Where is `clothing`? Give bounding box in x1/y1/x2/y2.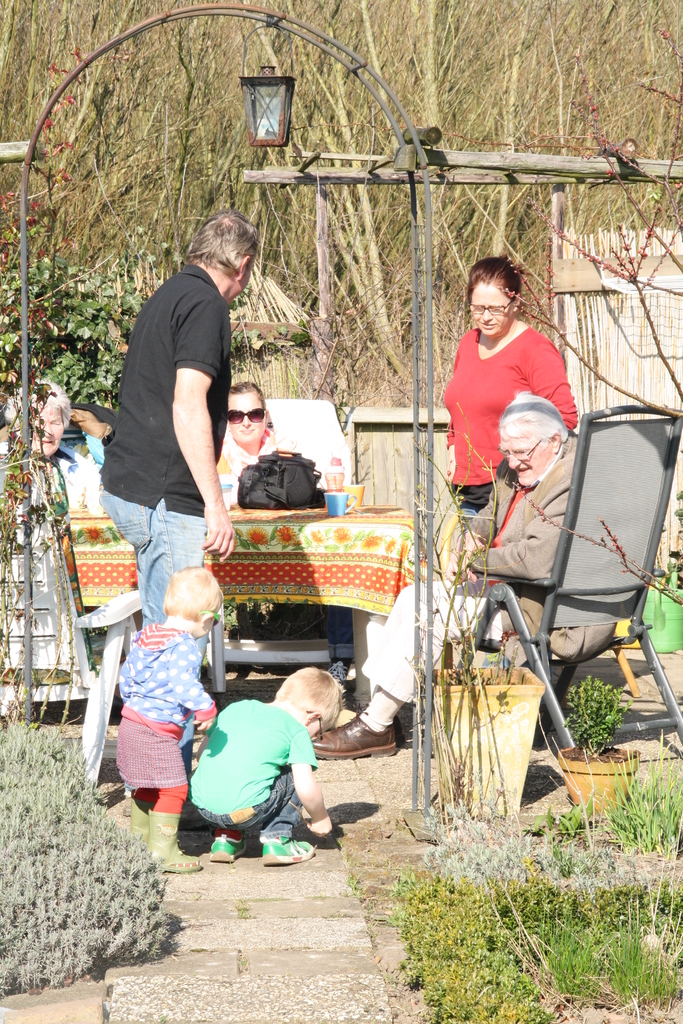
352/444/638/719.
